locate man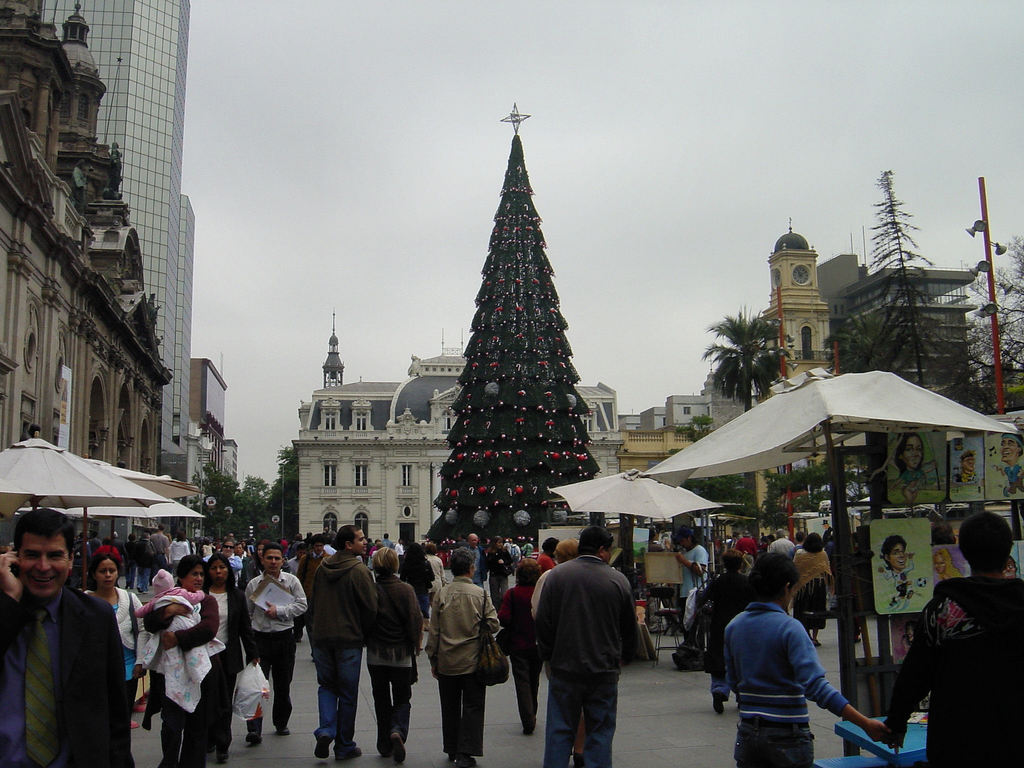
detection(875, 536, 909, 600)
